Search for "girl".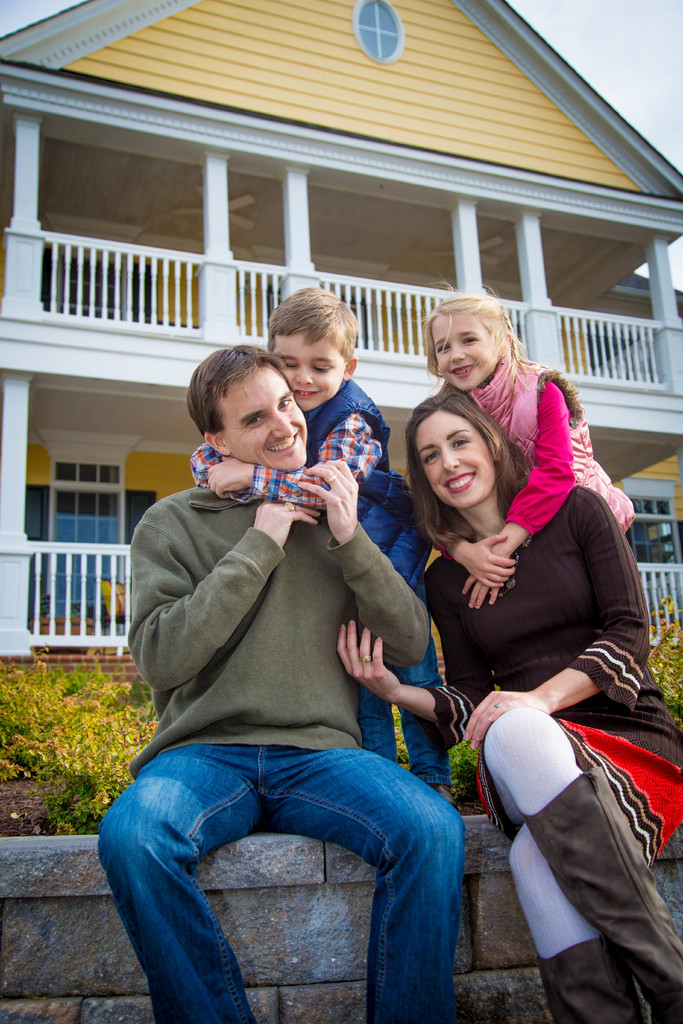
Found at x1=328 y1=400 x2=682 y2=1023.
